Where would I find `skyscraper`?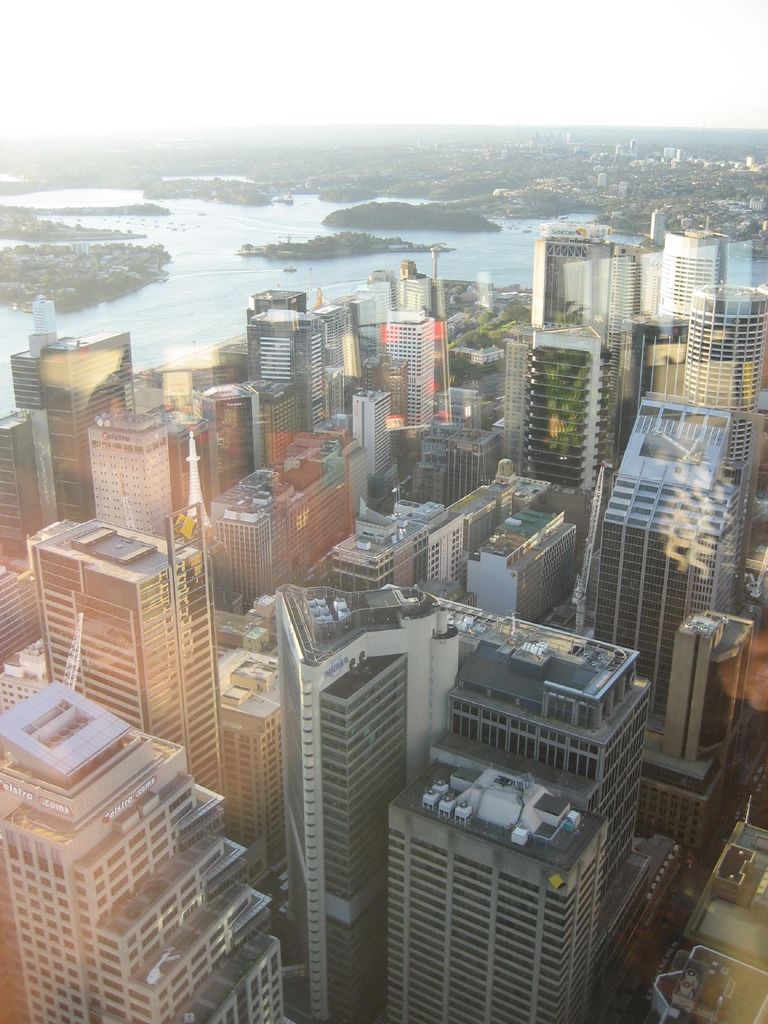
At (x1=325, y1=383, x2=395, y2=495).
